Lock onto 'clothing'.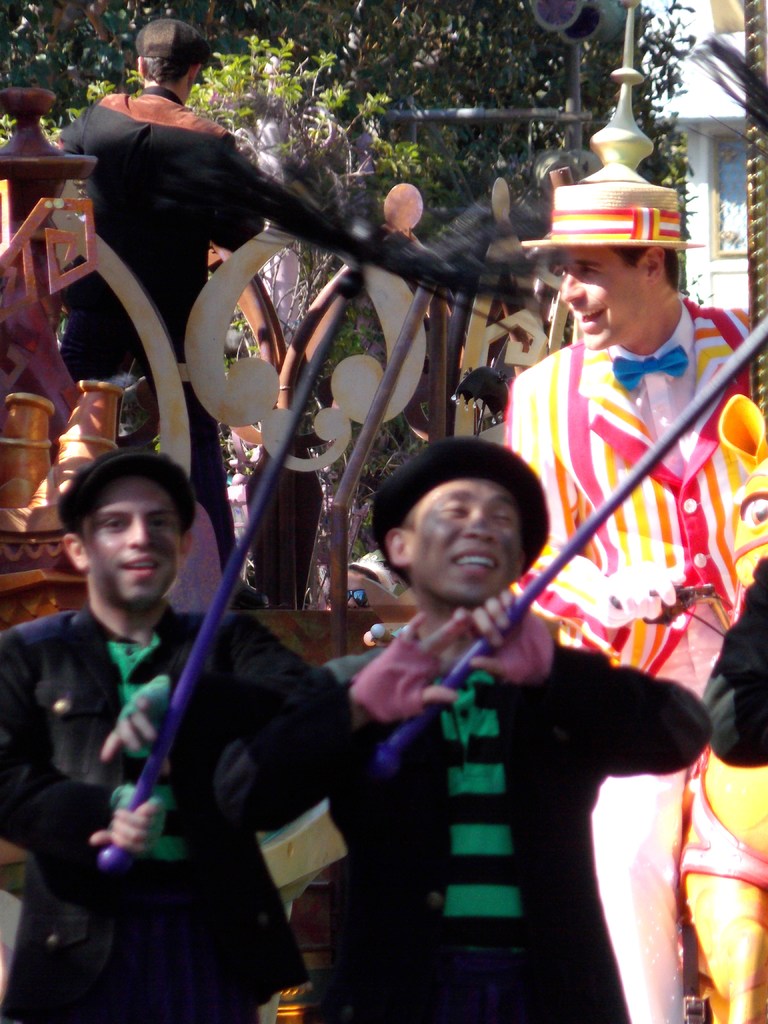
Locked: (left=61, top=71, right=289, bottom=572).
